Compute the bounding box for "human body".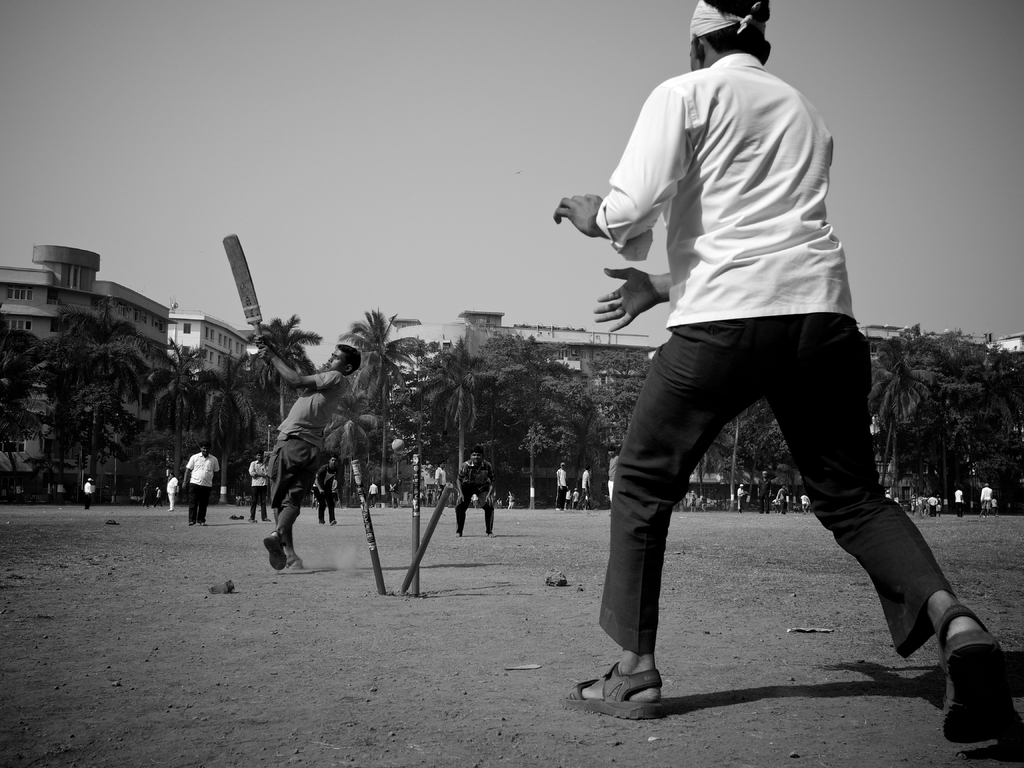
[182, 442, 221, 527].
